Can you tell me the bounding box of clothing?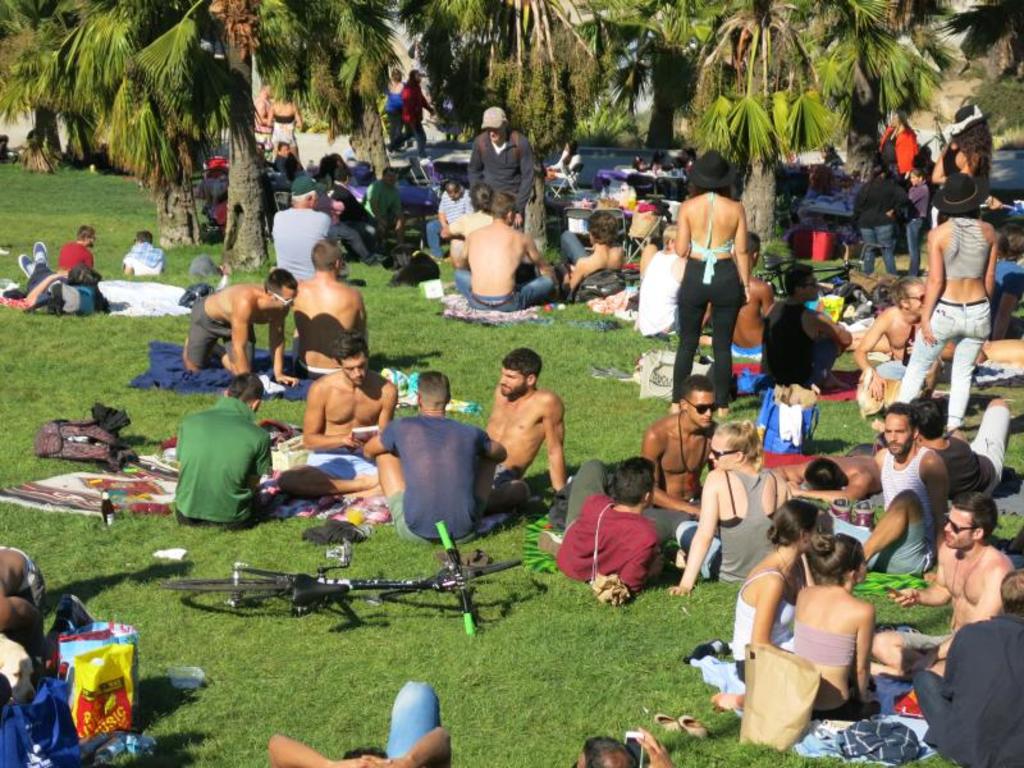
bbox=(375, 79, 411, 147).
